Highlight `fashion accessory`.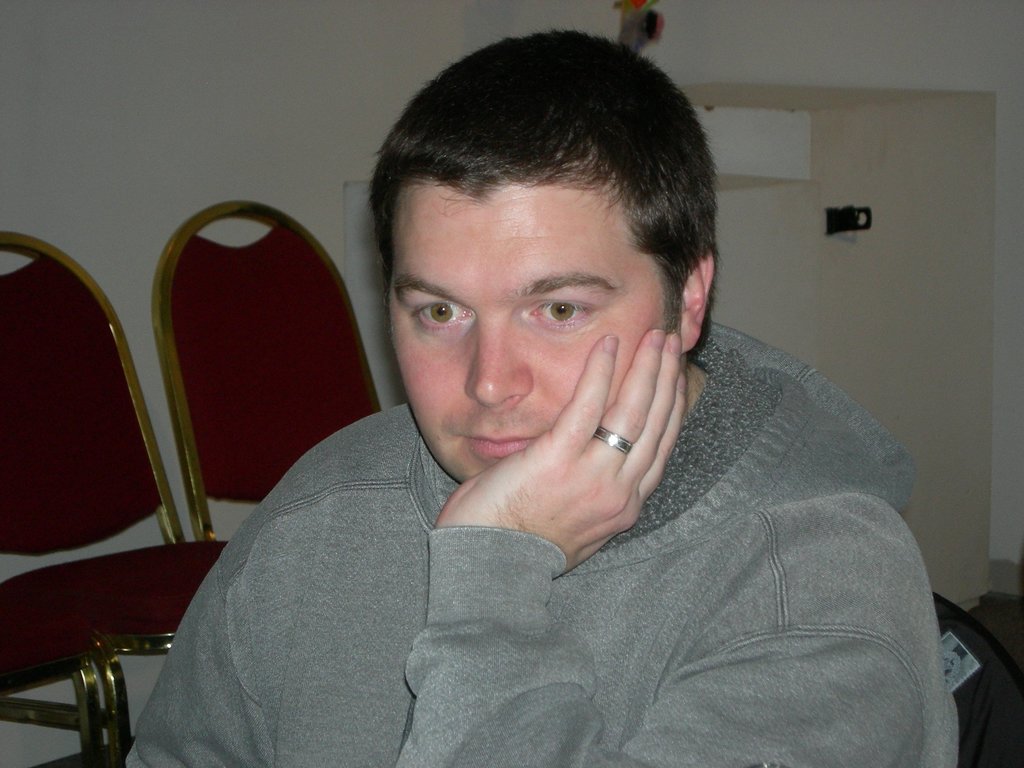
Highlighted region: <region>590, 422, 632, 456</region>.
